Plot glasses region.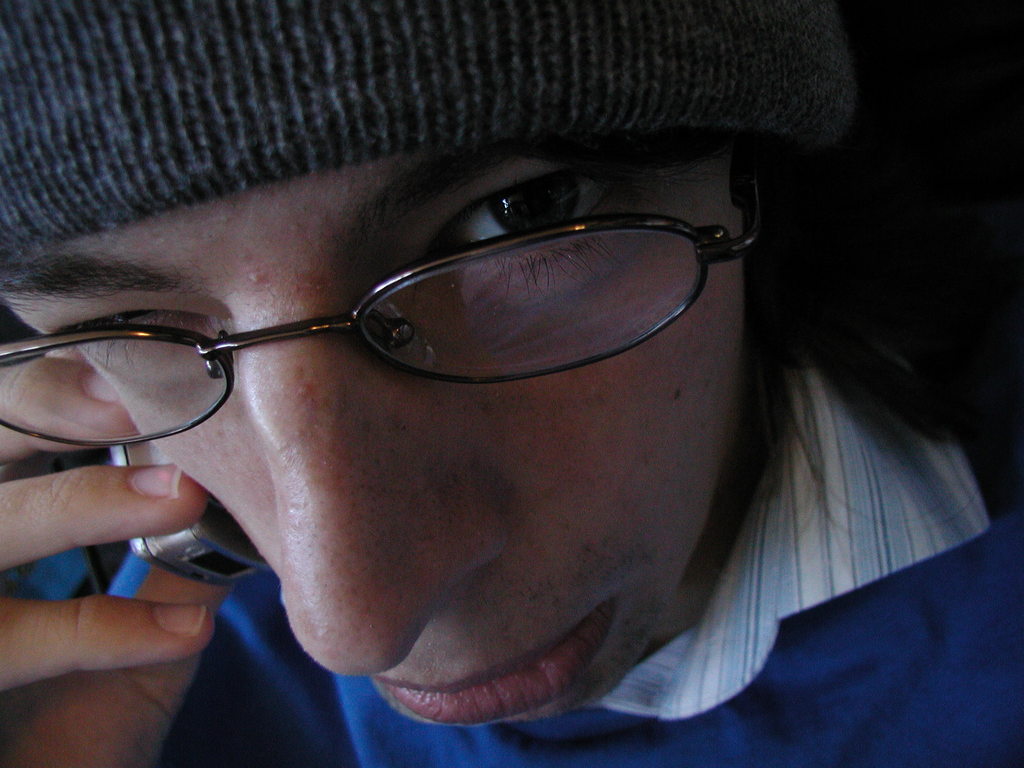
Plotted at 0/146/806/458.
